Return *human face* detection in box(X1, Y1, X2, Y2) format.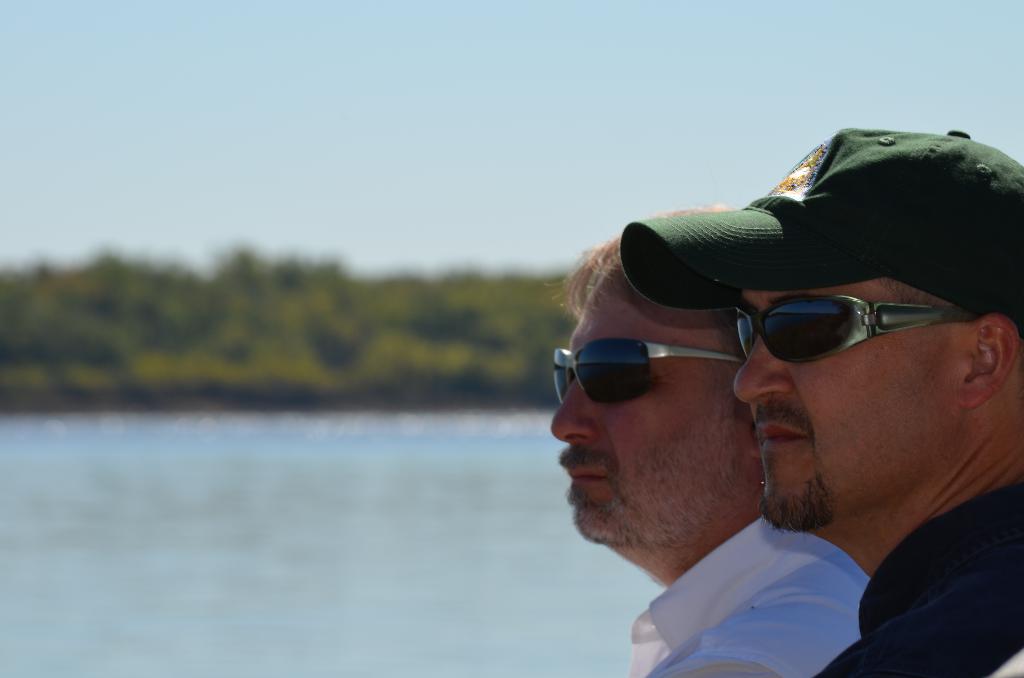
box(556, 266, 748, 545).
